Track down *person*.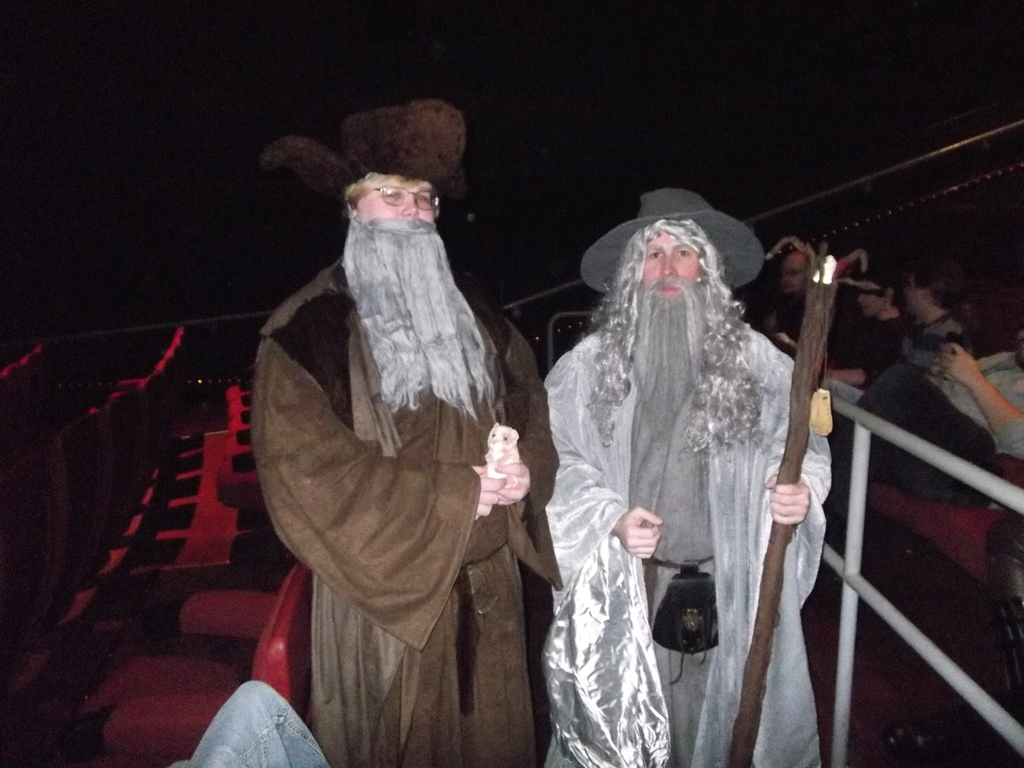
Tracked to [769,252,819,360].
